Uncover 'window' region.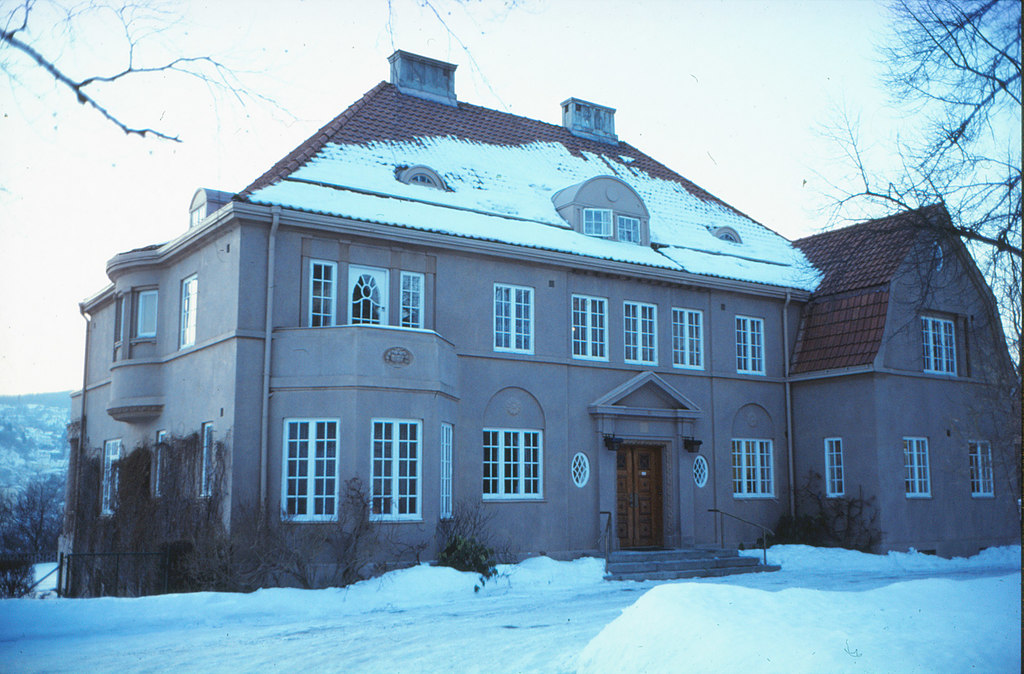
Uncovered: left=489, top=287, right=534, bottom=358.
